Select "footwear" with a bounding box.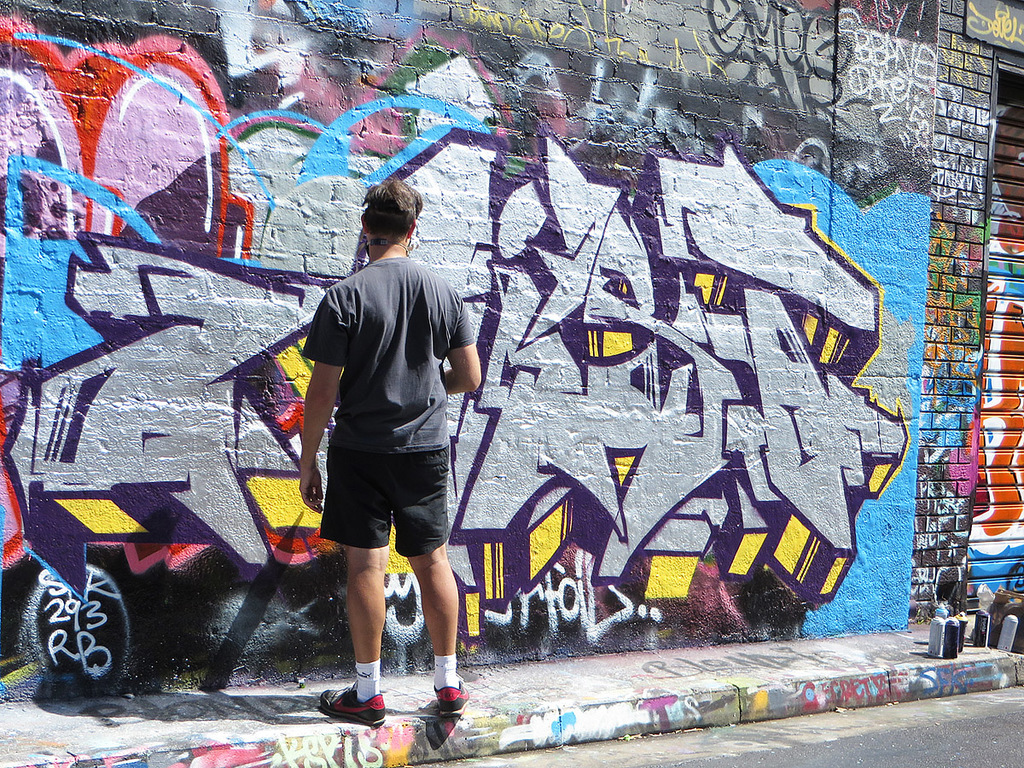
{"x1": 316, "y1": 679, "x2": 384, "y2": 729}.
